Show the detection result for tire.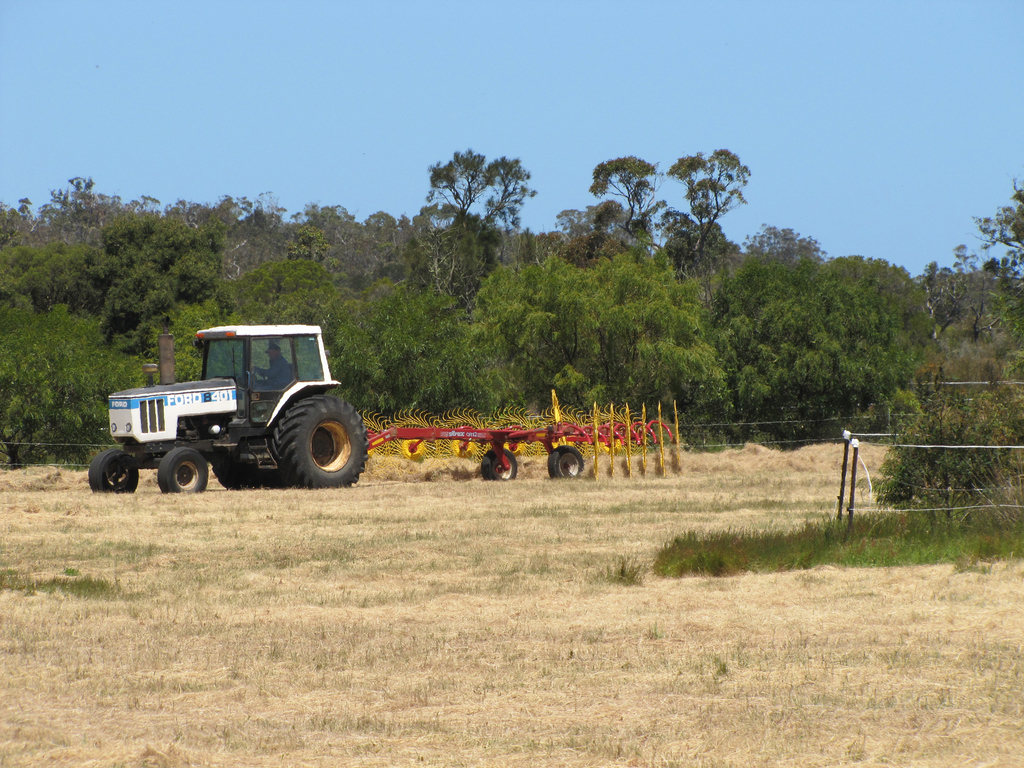
bbox=[483, 447, 520, 482].
